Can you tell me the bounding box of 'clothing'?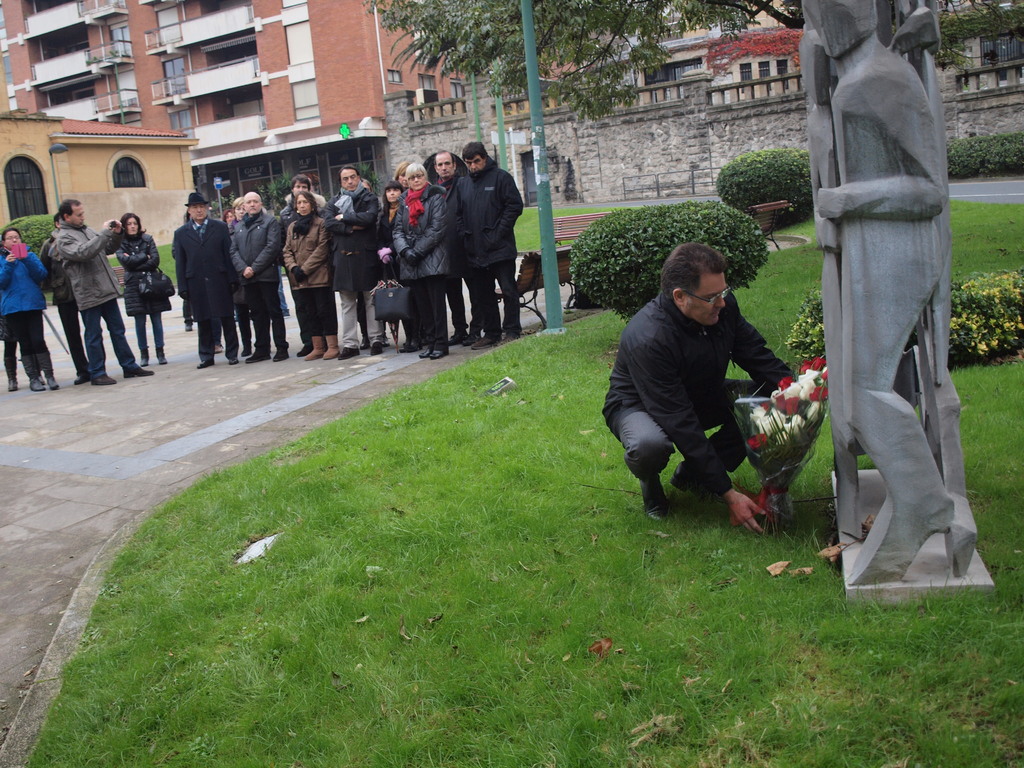
box=[332, 192, 387, 282].
